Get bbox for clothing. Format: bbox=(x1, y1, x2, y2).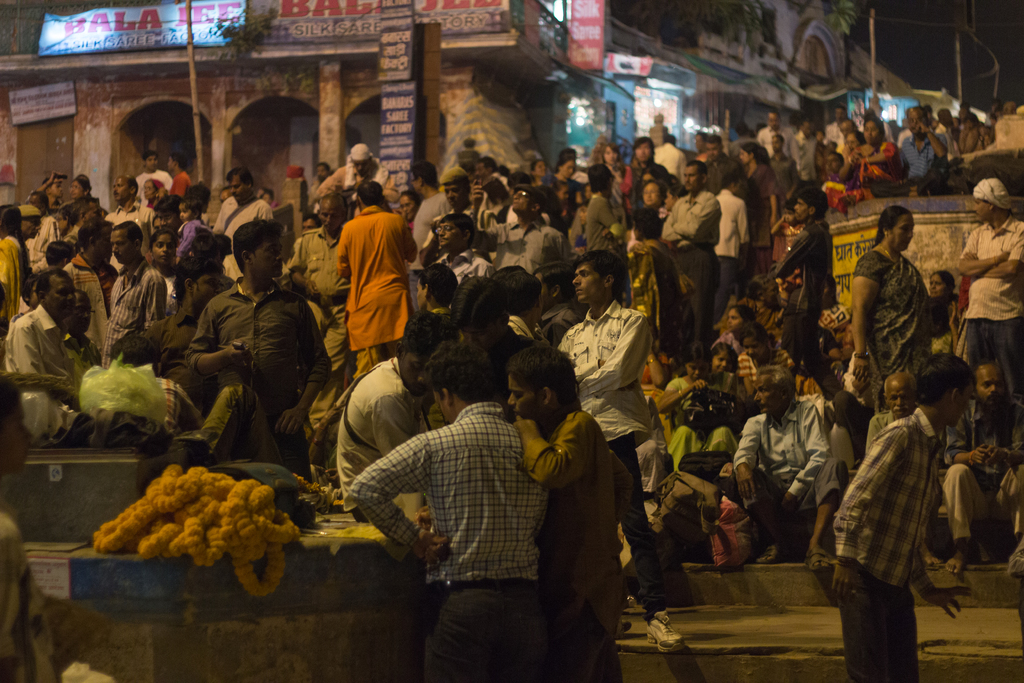
bbox=(346, 400, 548, 675).
